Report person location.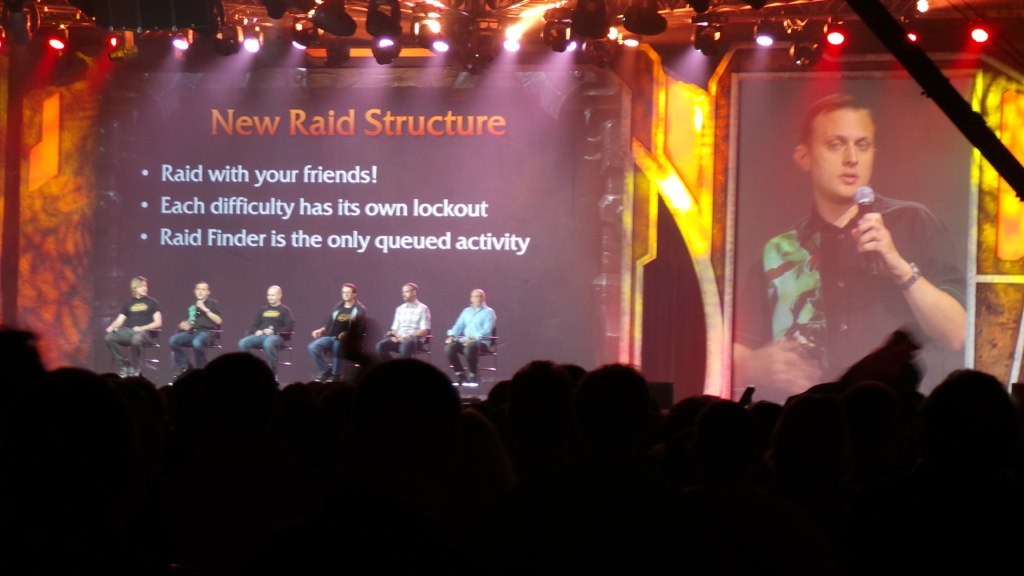
Report: l=308, t=287, r=364, b=381.
